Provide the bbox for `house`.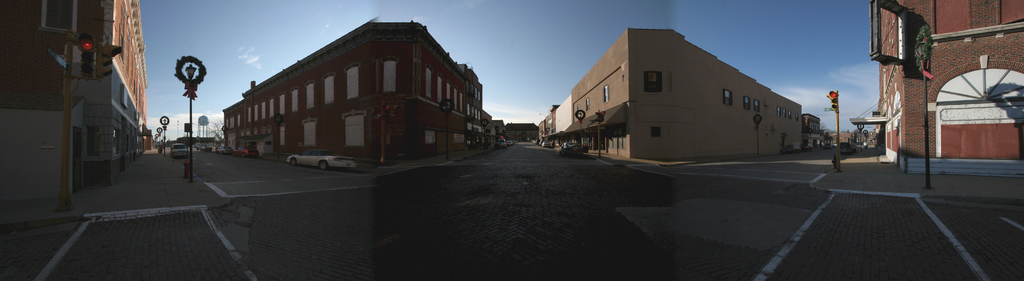
[875,3,1023,162].
